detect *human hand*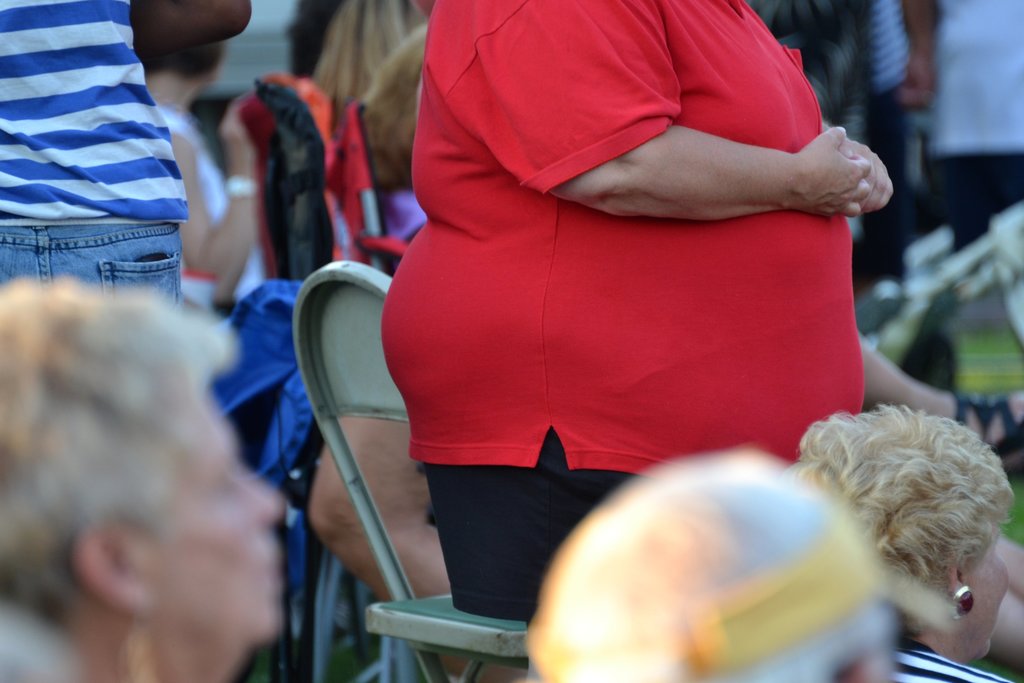
box(901, 59, 936, 108)
